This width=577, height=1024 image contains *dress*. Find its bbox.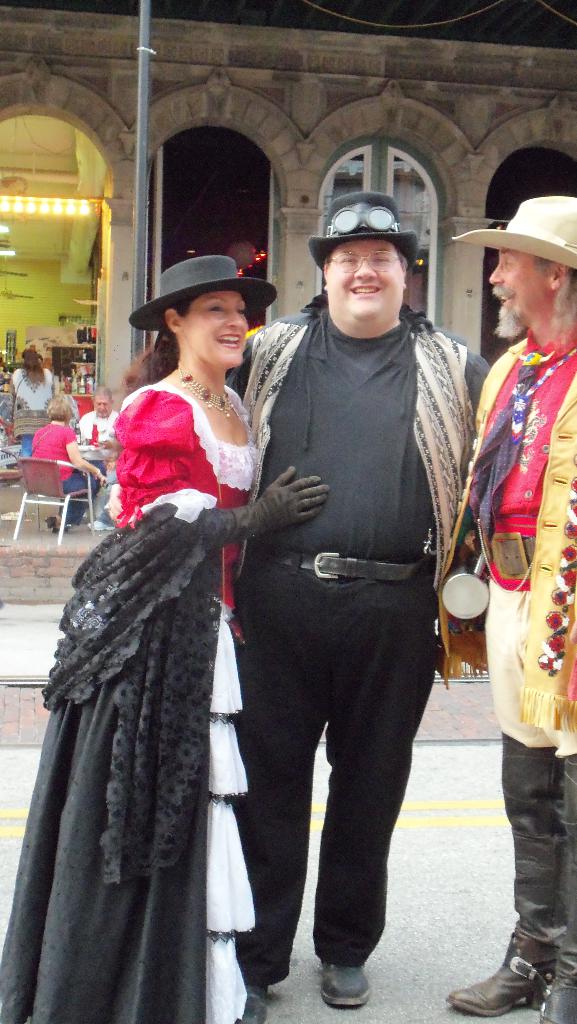
{"left": 110, "top": 385, "right": 251, "bottom": 1022}.
